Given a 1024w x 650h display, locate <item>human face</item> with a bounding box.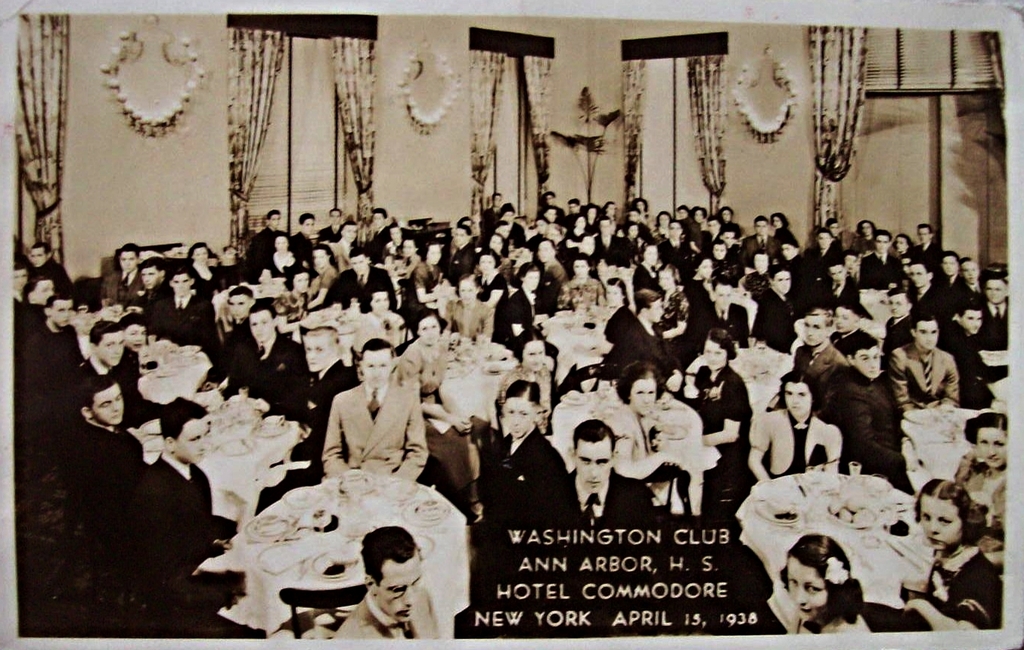
Located: rect(101, 330, 128, 366).
